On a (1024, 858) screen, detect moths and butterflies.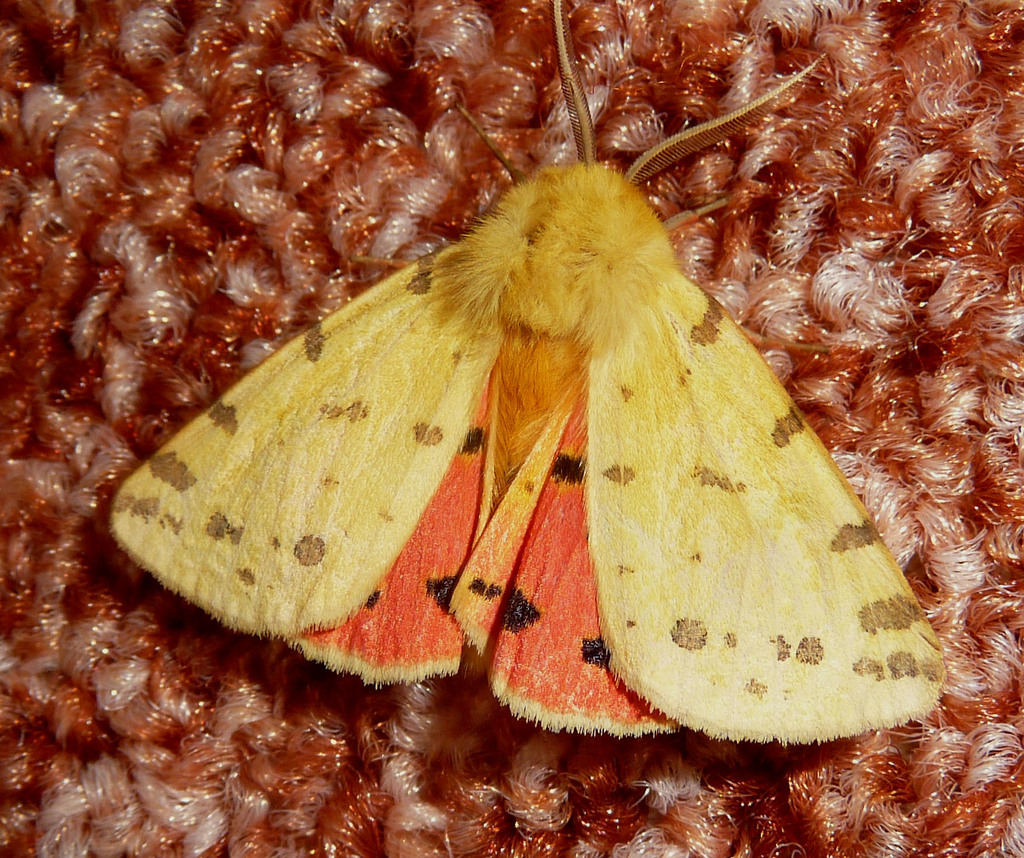
left=110, top=0, right=955, bottom=759.
